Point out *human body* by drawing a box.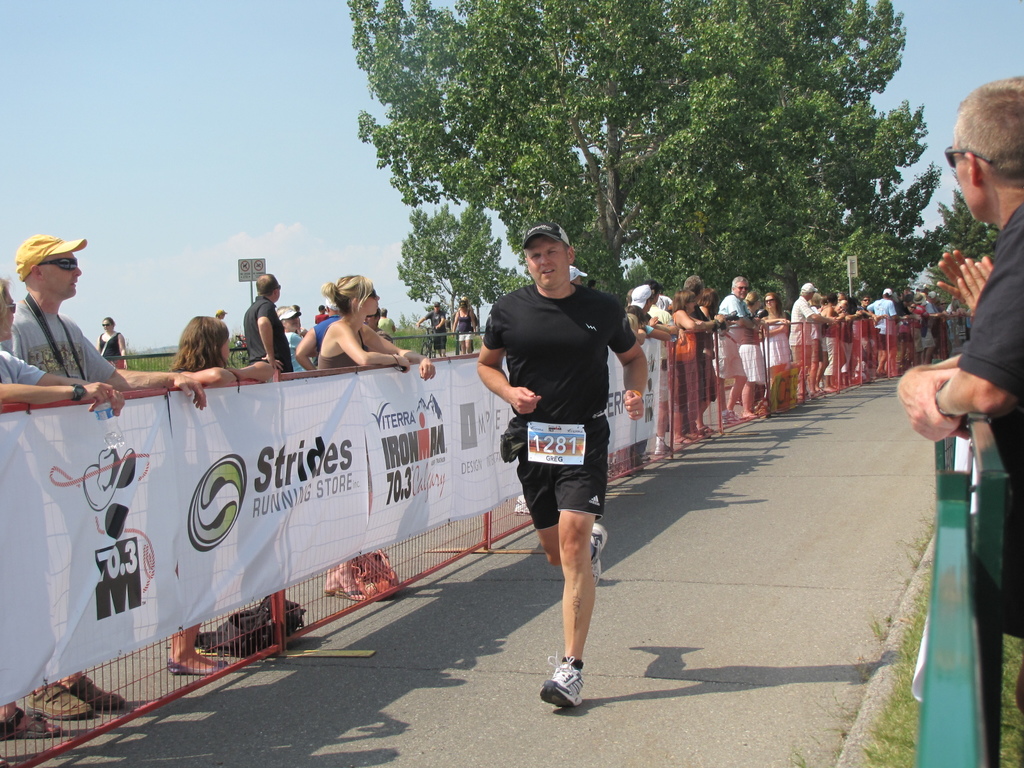
x1=900 y1=73 x2=1023 y2=445.
